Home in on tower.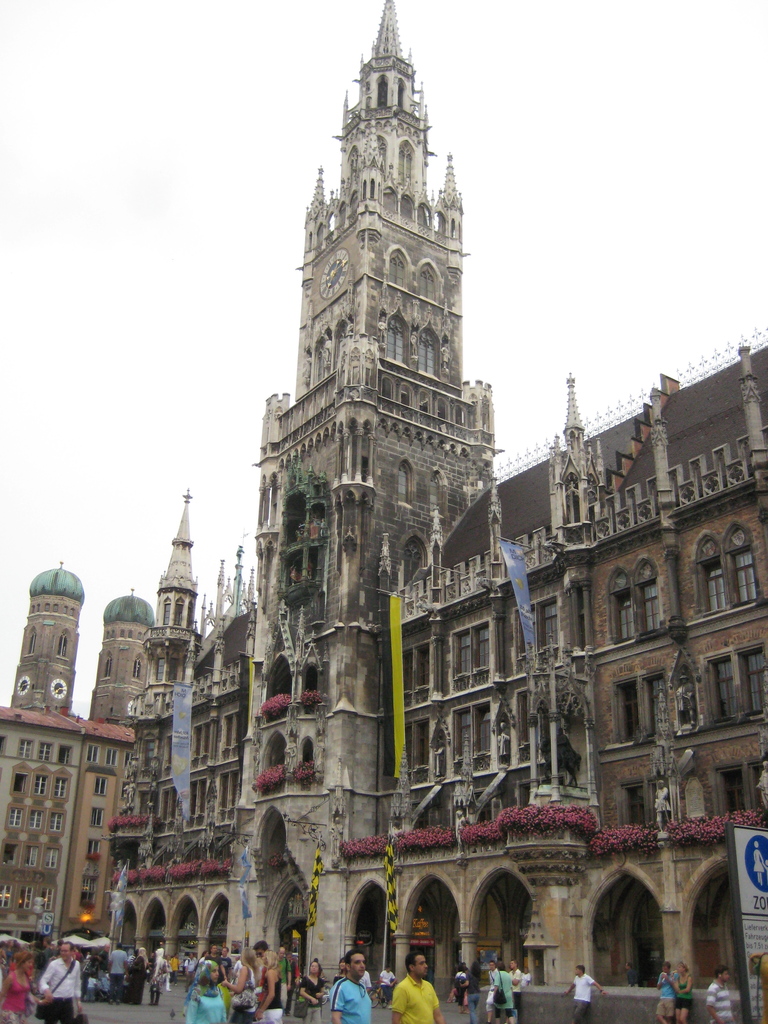
Homed in at (left=89, top=593, right=163, bottom=731).
